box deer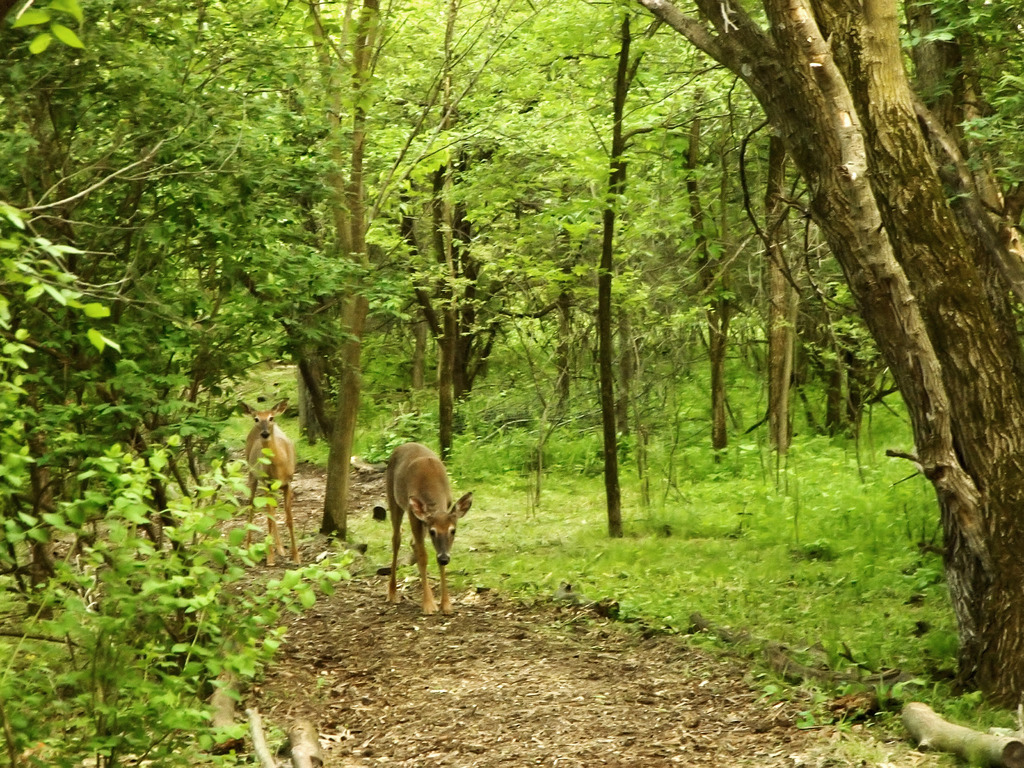
241,397,300,569
